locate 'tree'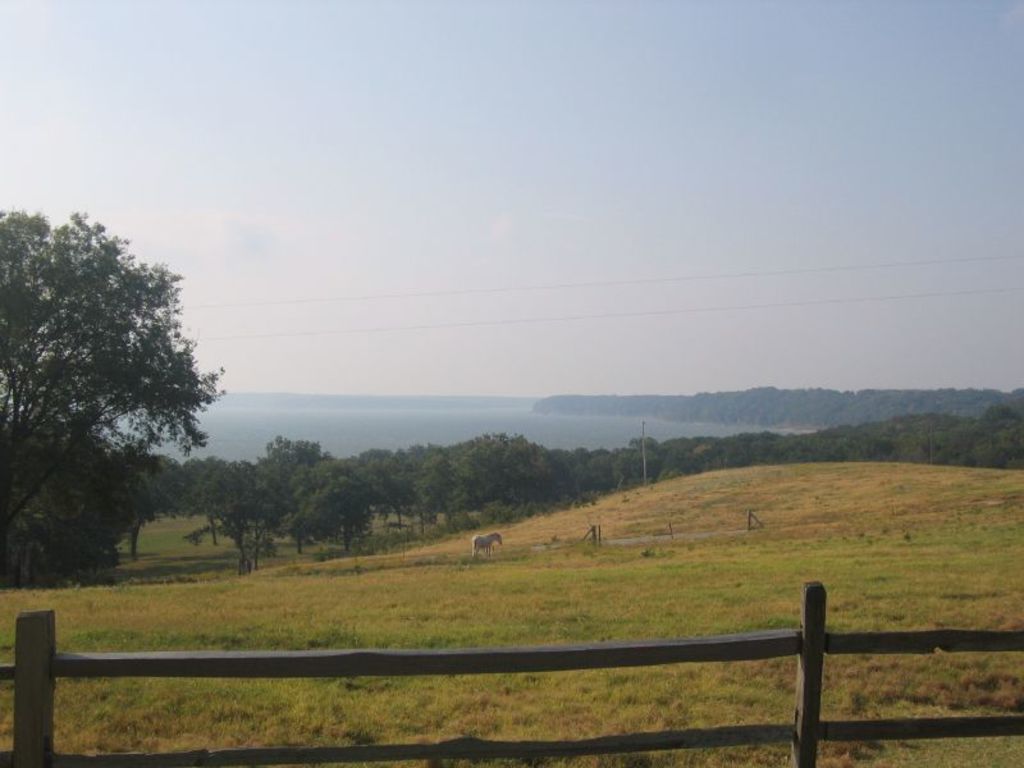
657,439,690,485
